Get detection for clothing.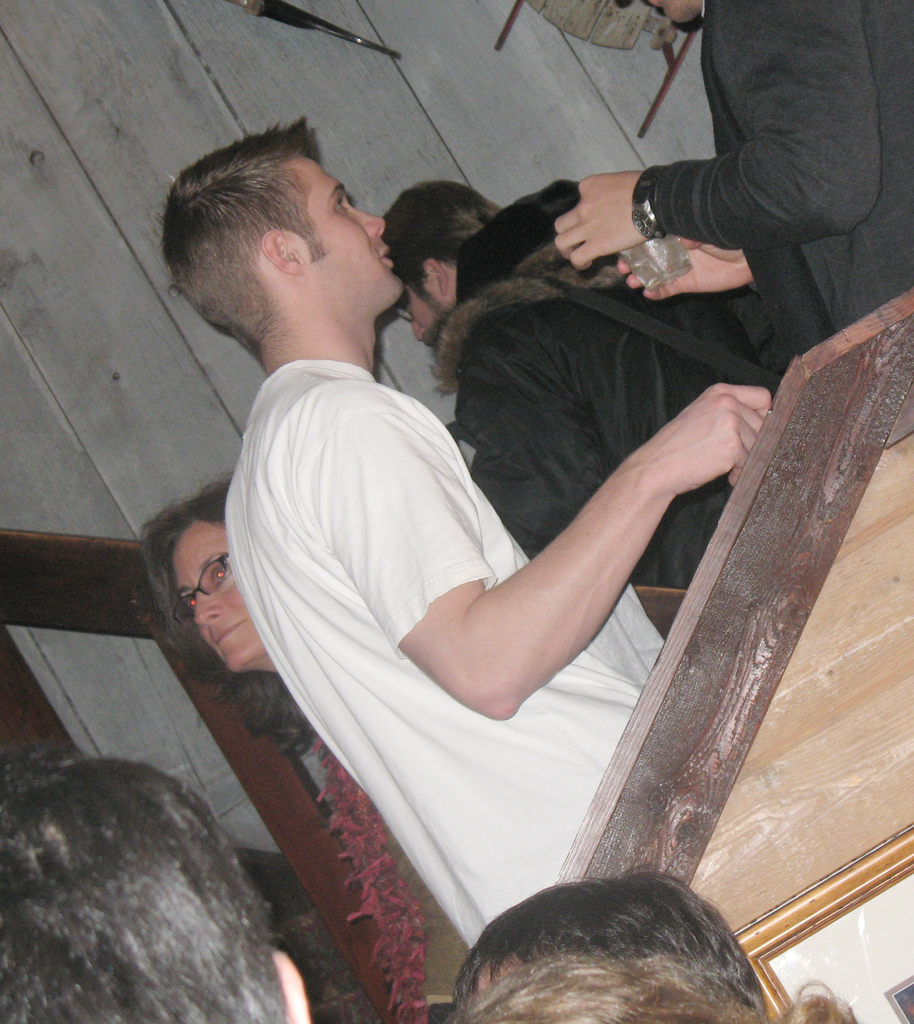
Detection: bbox=(428, 176, 794, 598).
